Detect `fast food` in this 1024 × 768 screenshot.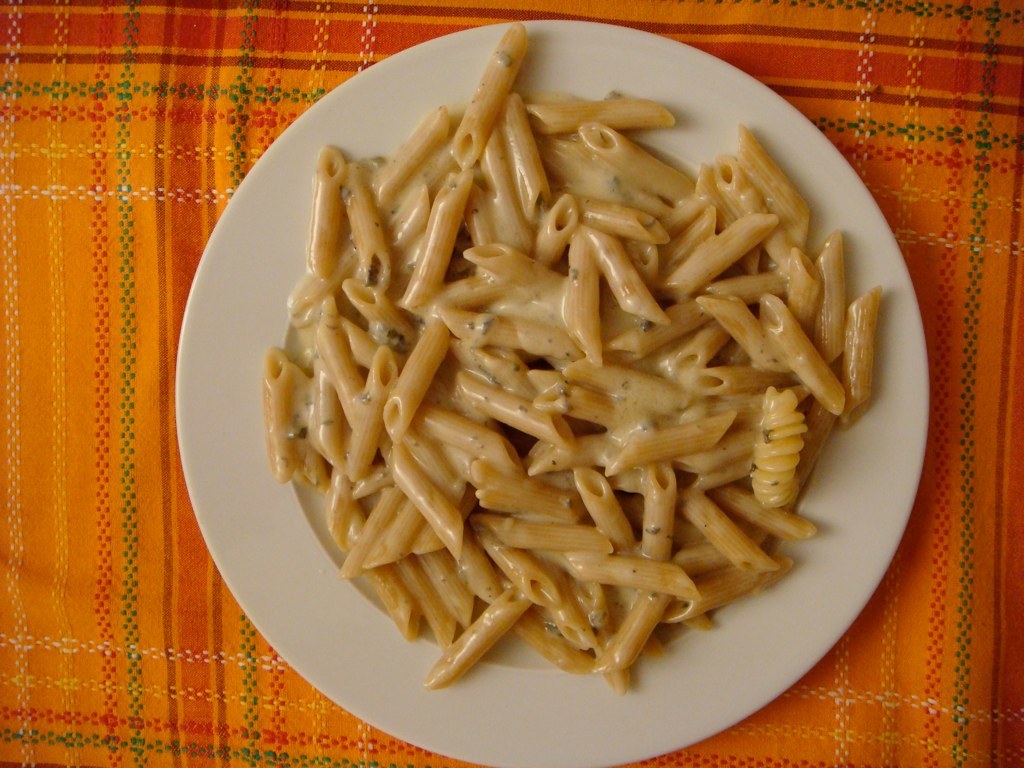
Detection: {"x1": 756, "y1": 395, "x2": 807, "y2": 517}.
